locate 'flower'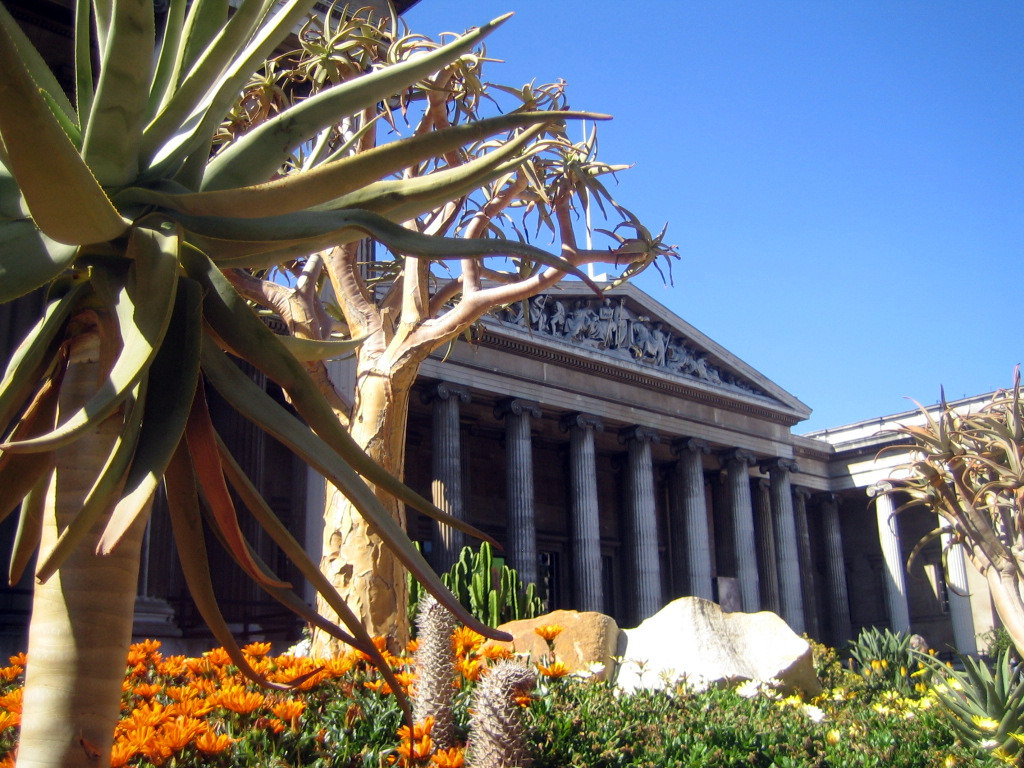
{"left": 385, "top": 752, "right": 396, "bottom": 766}
